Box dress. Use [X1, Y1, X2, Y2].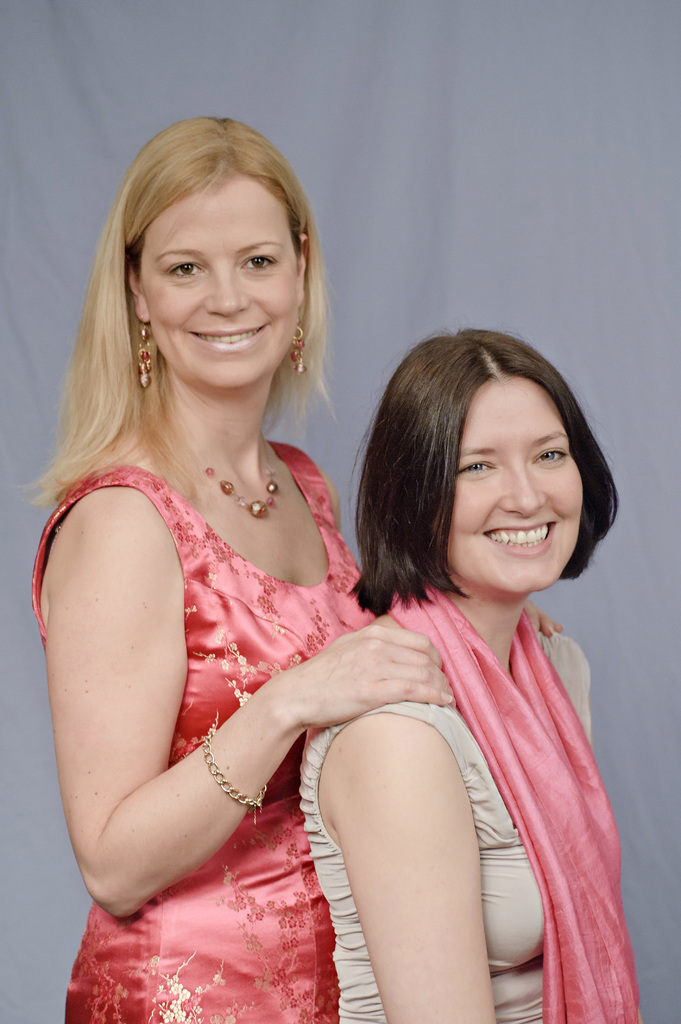
[298, 628, 585, 1023].
